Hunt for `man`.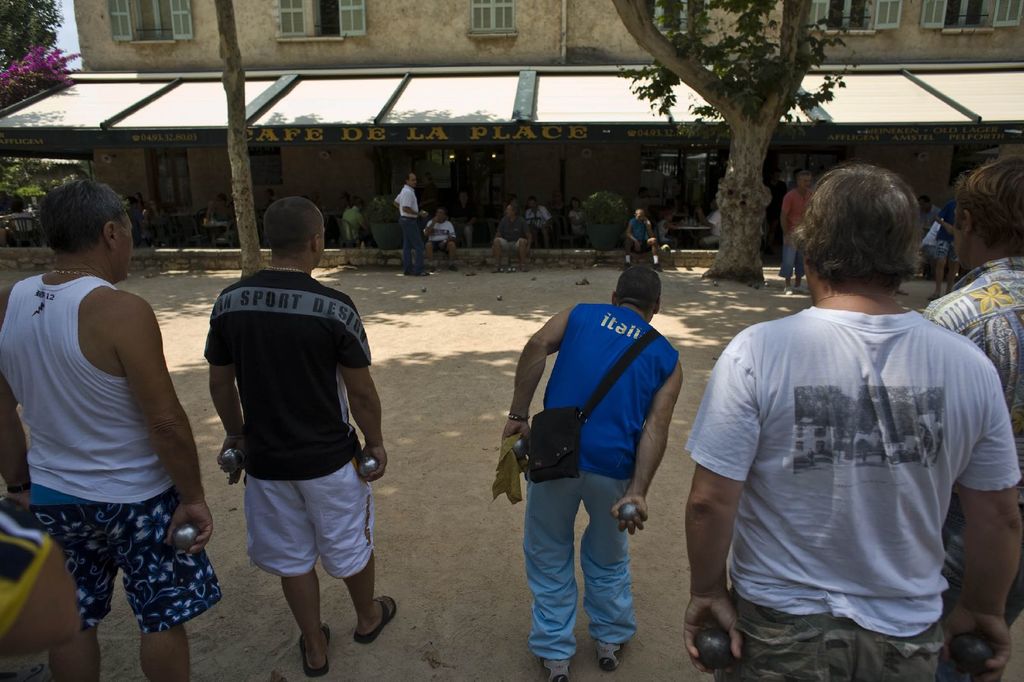
Hunted down at select_region(624, 215, 661, 273).
